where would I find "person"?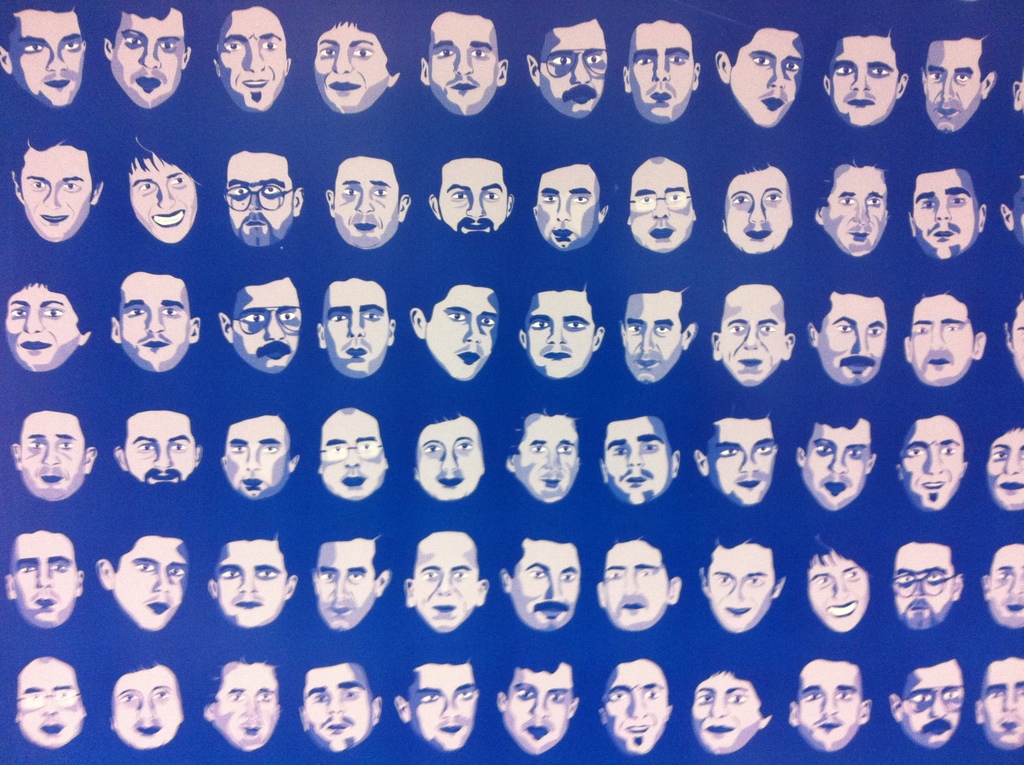
At x1=802 y1=529 x2=873 y2=634.
